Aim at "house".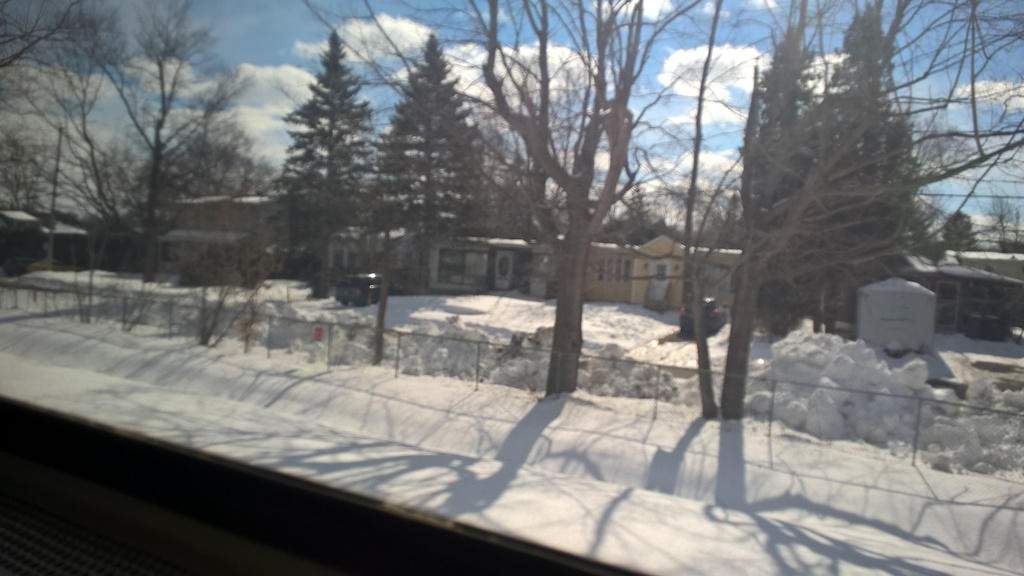
Aimed at (586, 236, 749, 305).
